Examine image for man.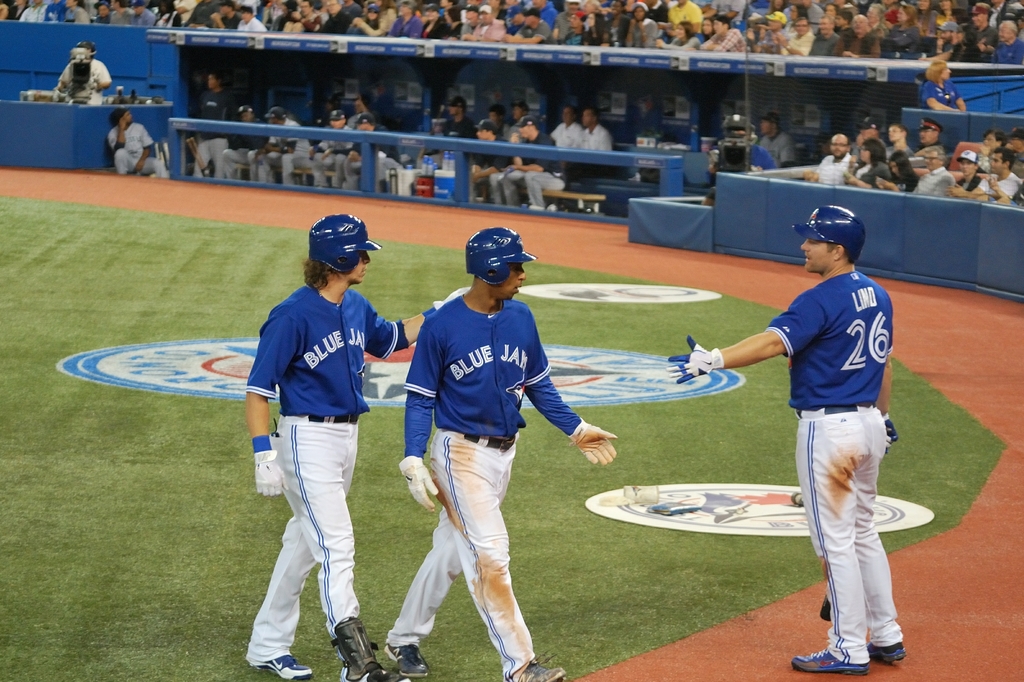
Examination result: x1=775, y1=17, x2=812, y2=54.
